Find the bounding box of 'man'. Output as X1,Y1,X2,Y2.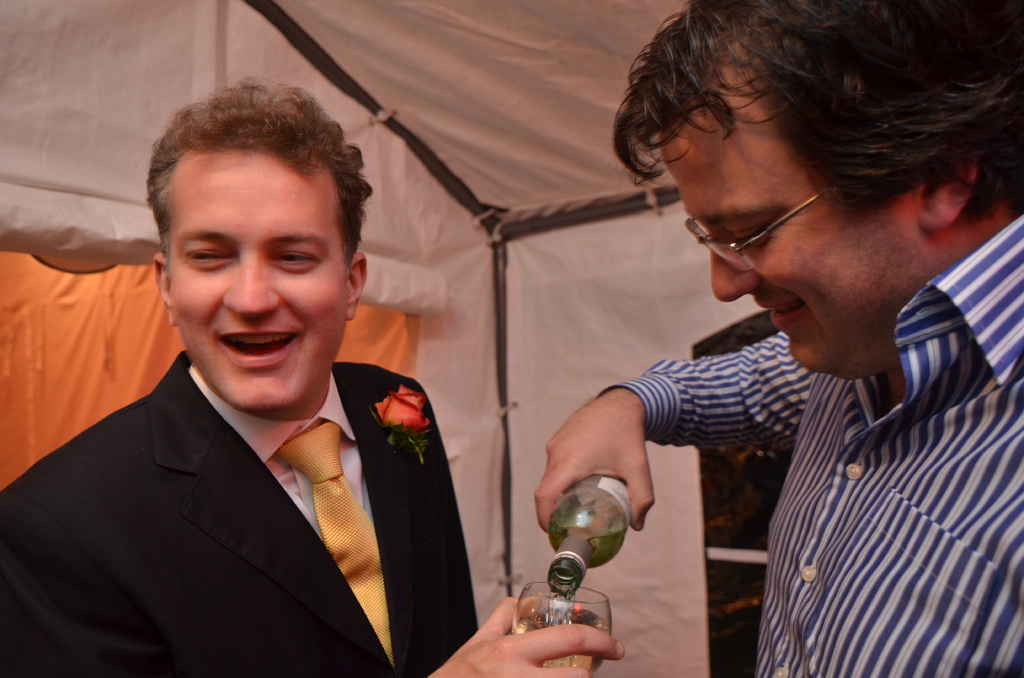
531,1,1023,677.
